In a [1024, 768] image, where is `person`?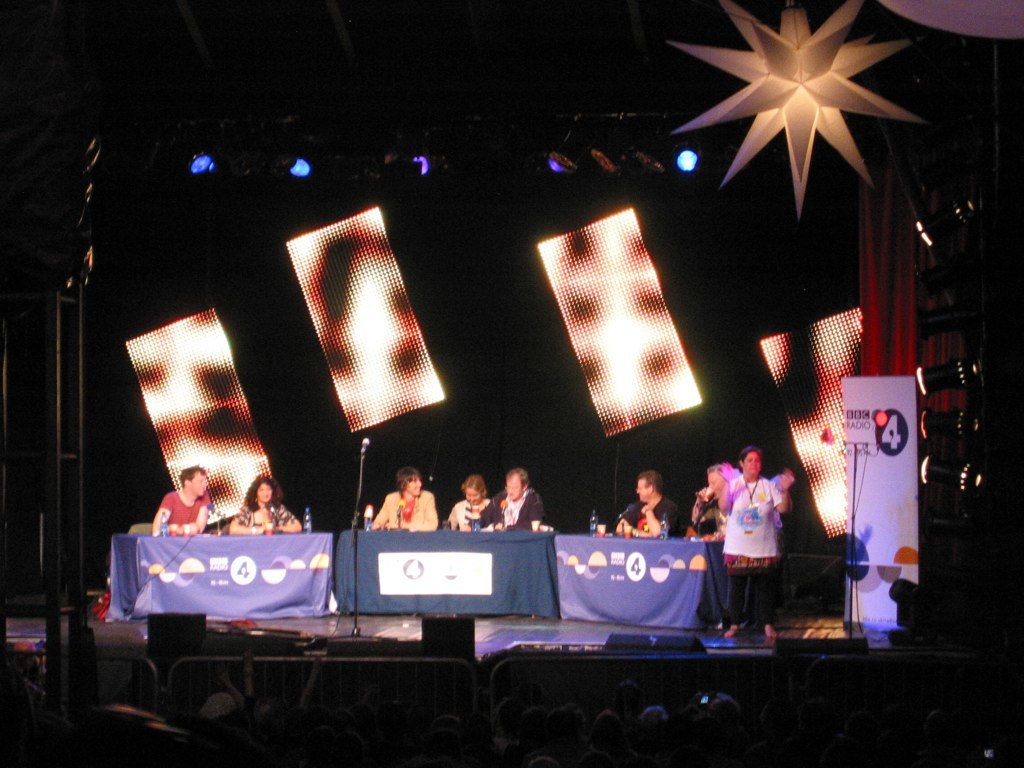
{"left": 469, "top": 468, "right": 546, "bottom": 536}.
